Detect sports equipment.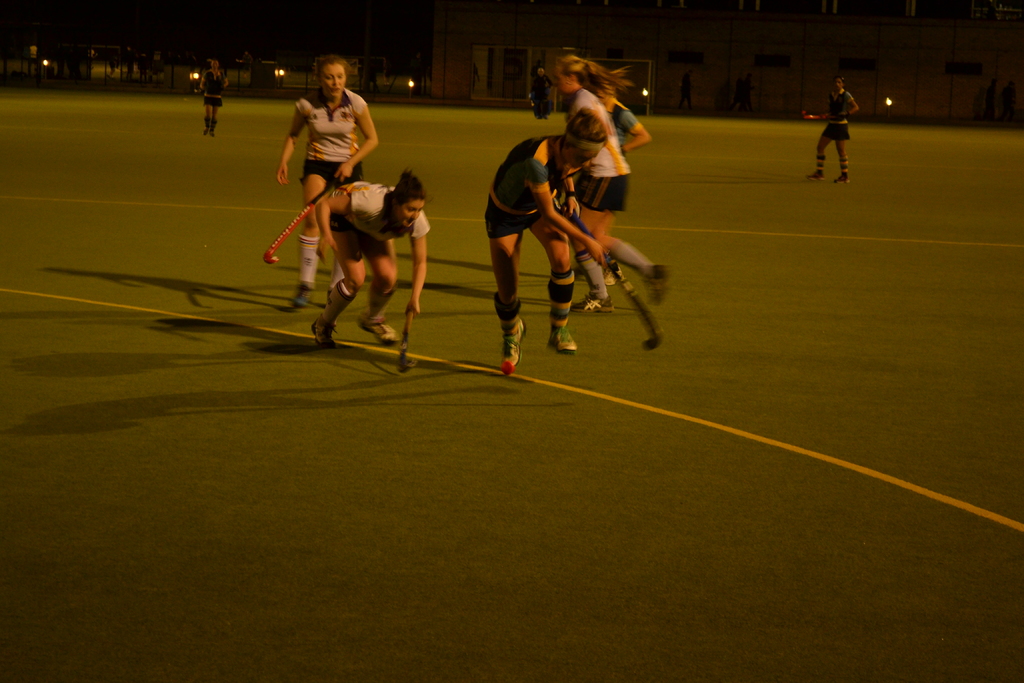
Detected at <bbox>388, 304, 422, 375</bbox>.
